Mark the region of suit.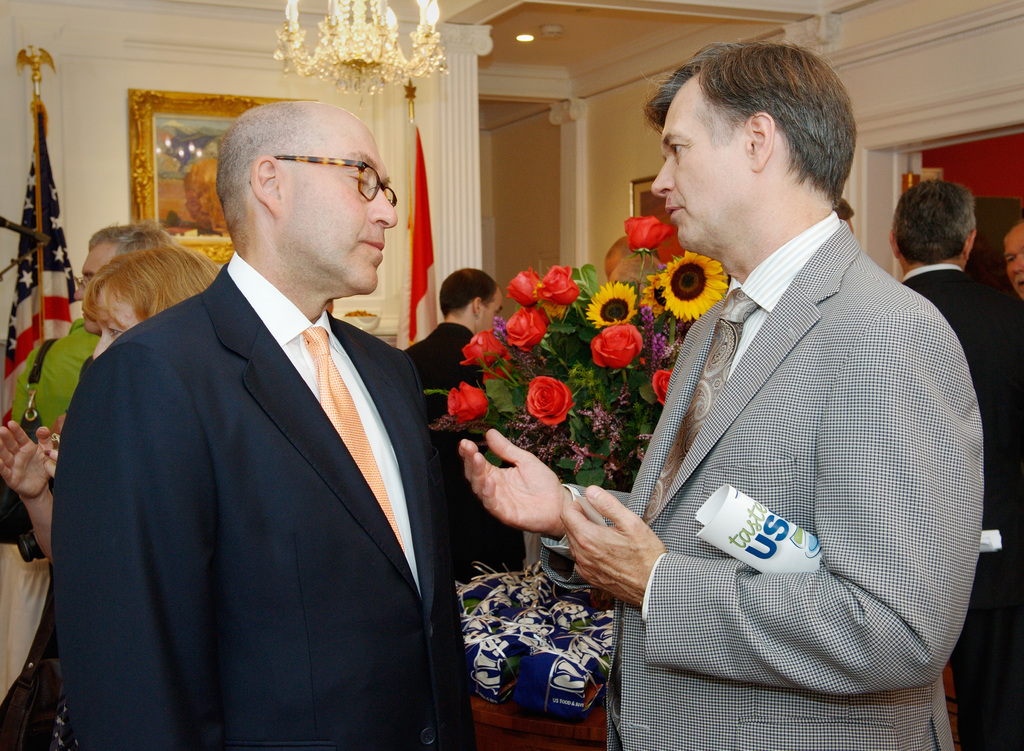
Region: rect(410, 323, 527, 743).
